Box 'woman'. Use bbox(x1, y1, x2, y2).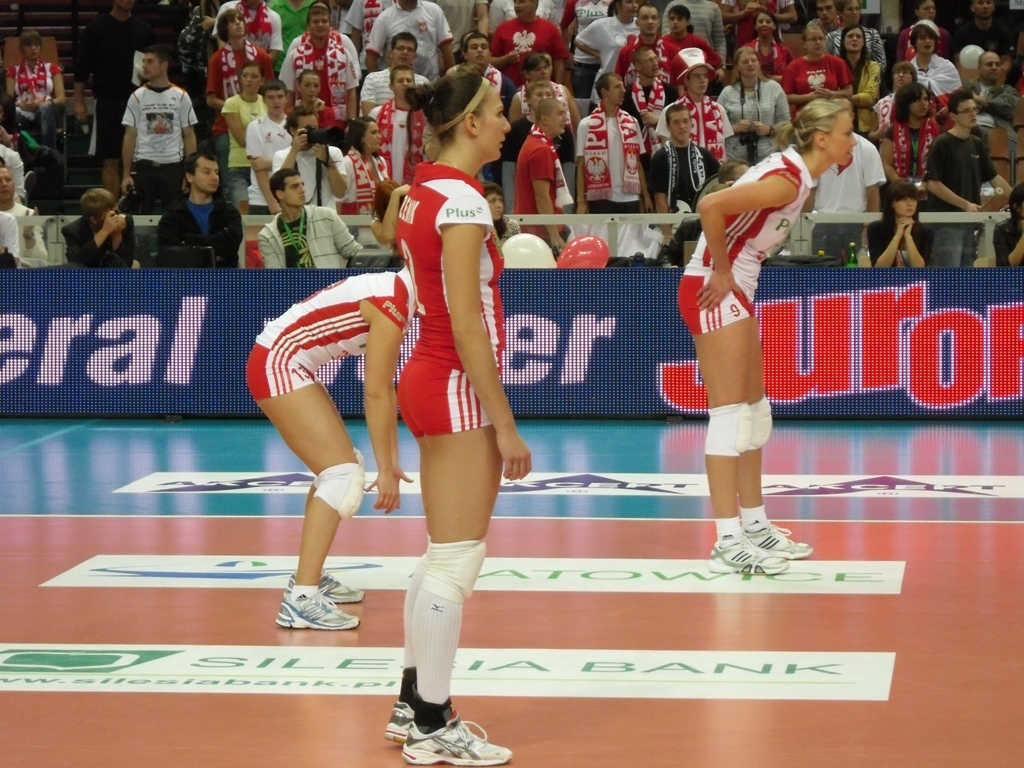
bbox(716, 45, 792, 167).
